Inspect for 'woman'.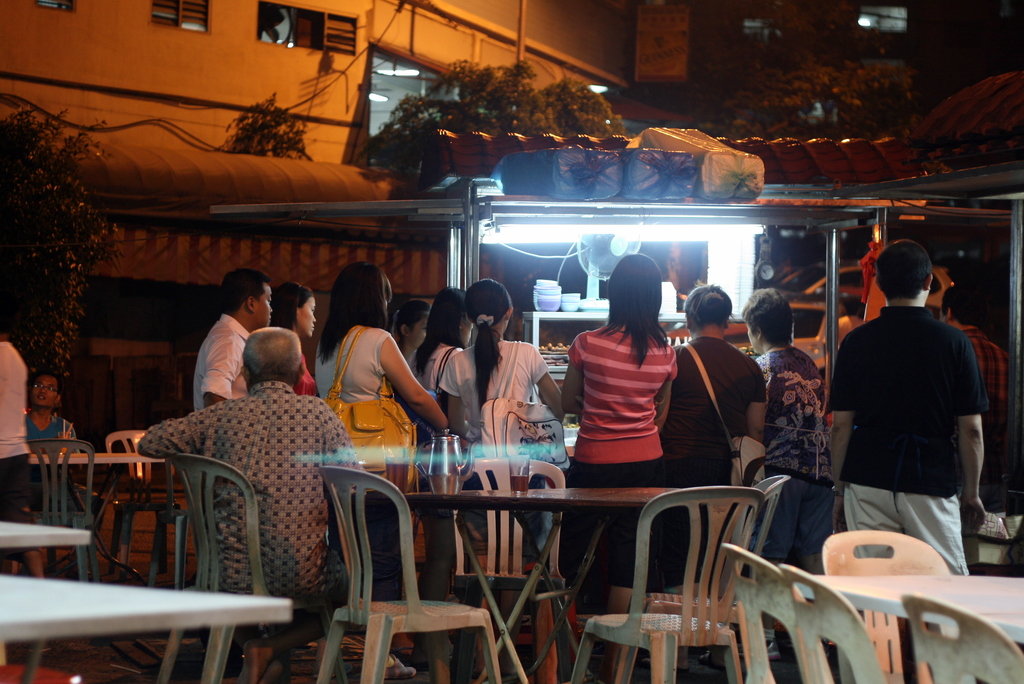
Inspection: detection(737, 288, 840, 566).
